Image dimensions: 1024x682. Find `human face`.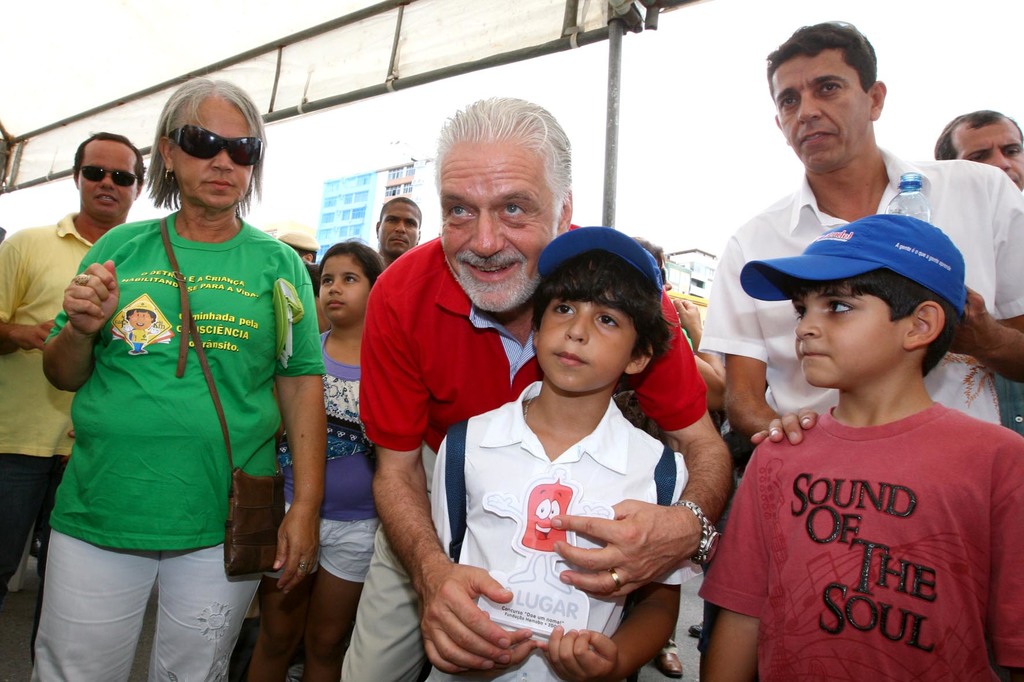
detection(775, 54, 870, 170).
